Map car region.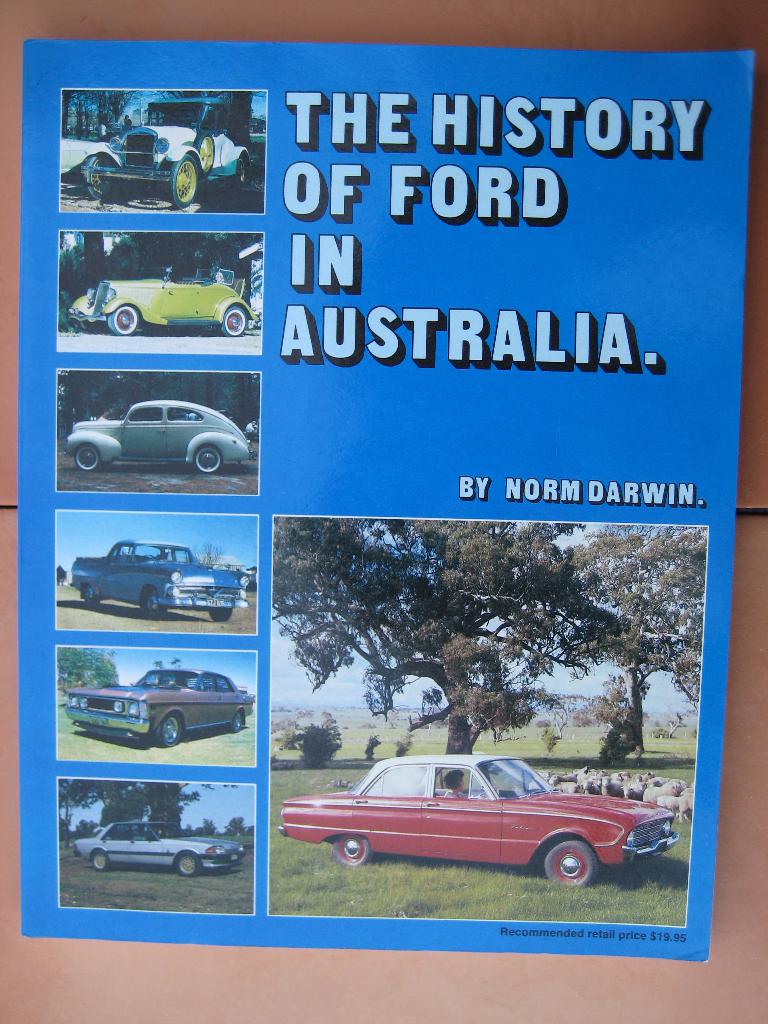
Mapped to [72,536,247,623].
